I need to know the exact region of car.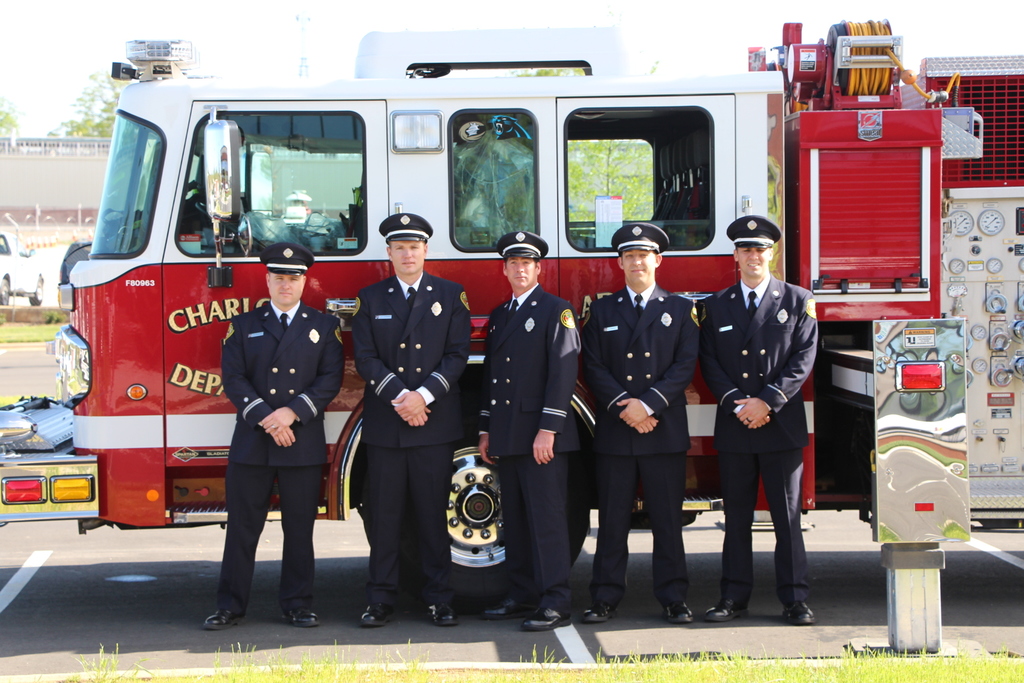
Region: {"x1": 0, "y1": 231, "x2": 52, "y2": 304}.
